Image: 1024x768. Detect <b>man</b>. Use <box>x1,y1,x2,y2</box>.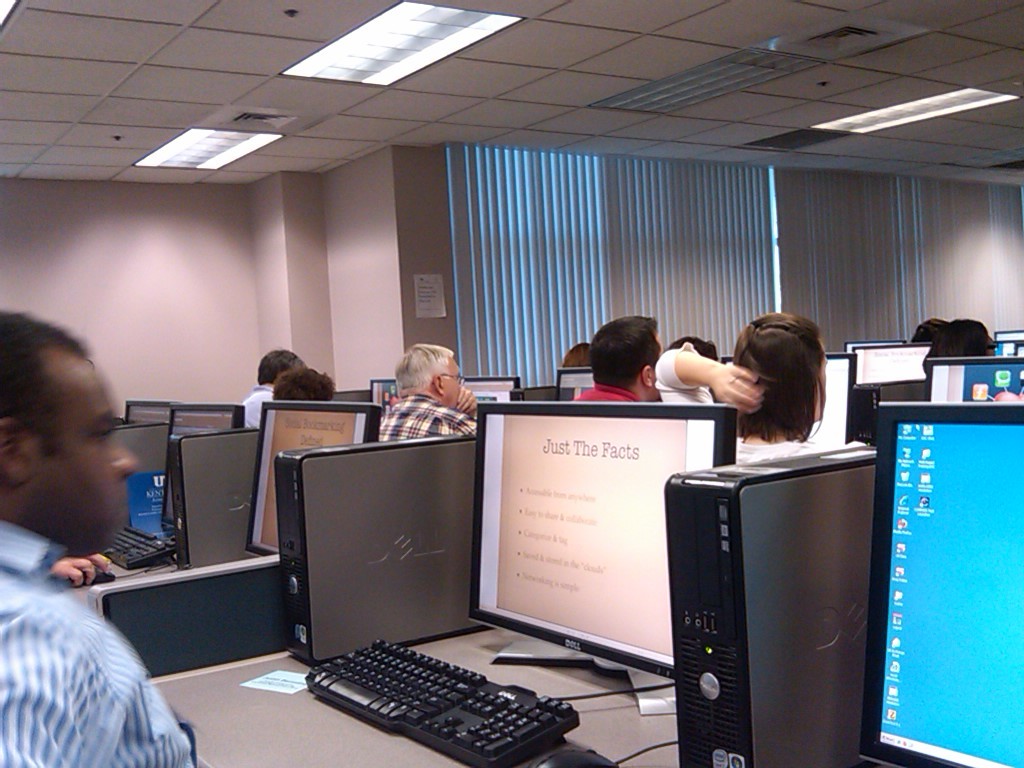
<box>235,346,308,428</box>.
